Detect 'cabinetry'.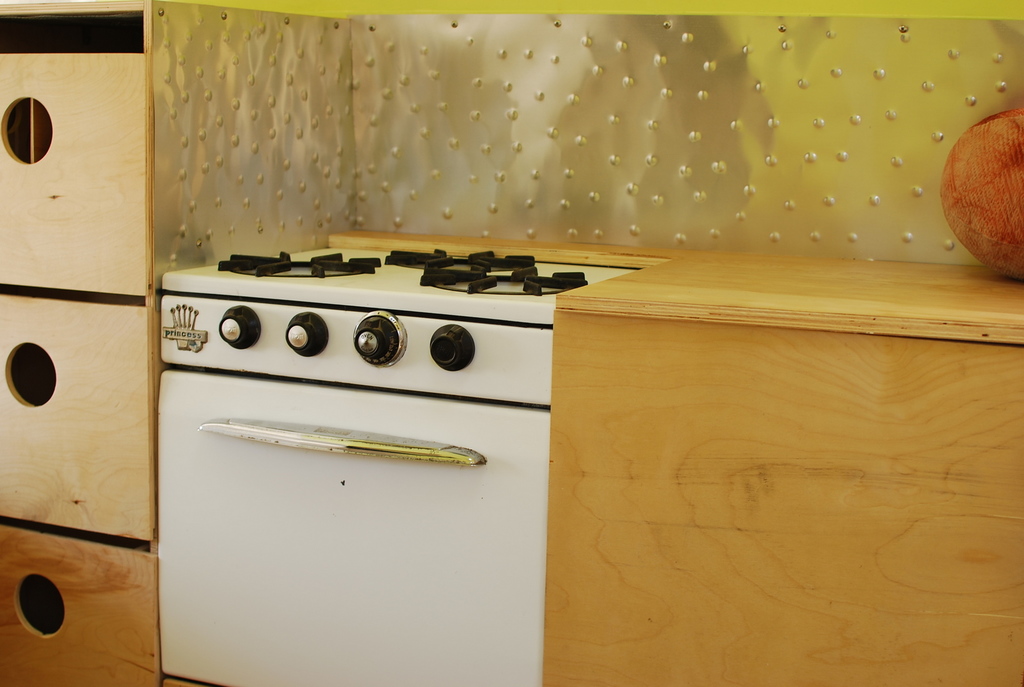
Detected at x1=159, y1=320, x2=555, y2=686.
